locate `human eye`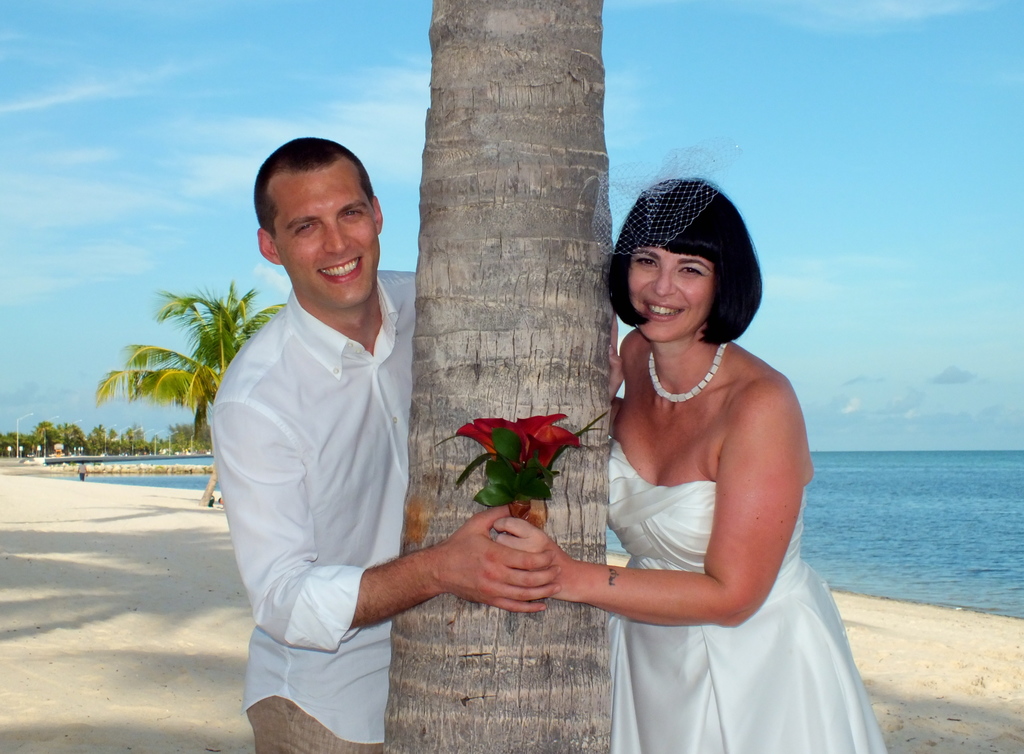
select_region(674, 264, 701, 274)
